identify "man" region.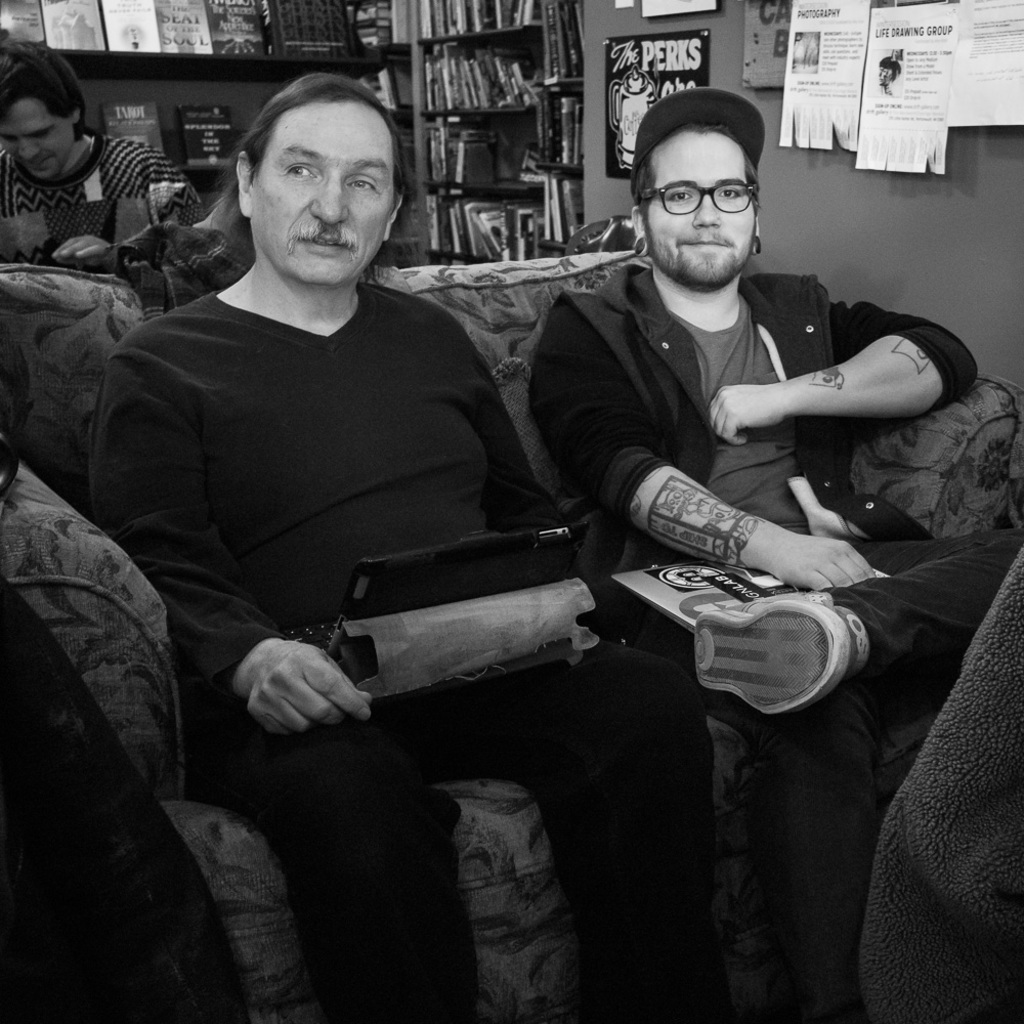
Region: <box>0,47,213,280</box>.
